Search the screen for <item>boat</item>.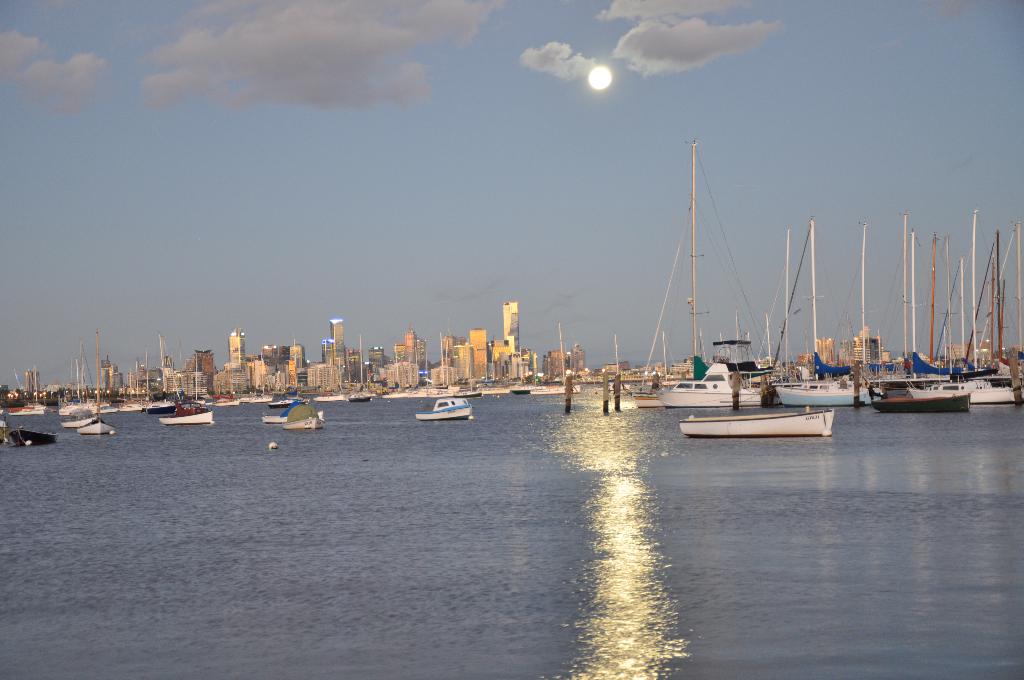
Found at crop(8, 367, 46, 413).
